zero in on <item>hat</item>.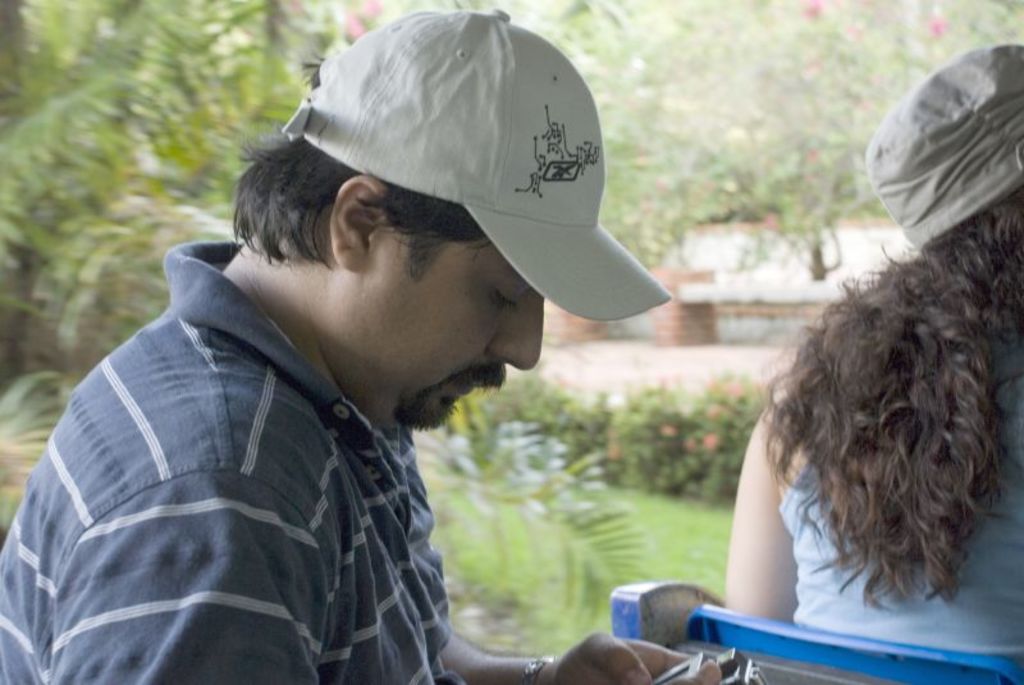
Zeroed in: Rect(280, 5, 676, 320).
